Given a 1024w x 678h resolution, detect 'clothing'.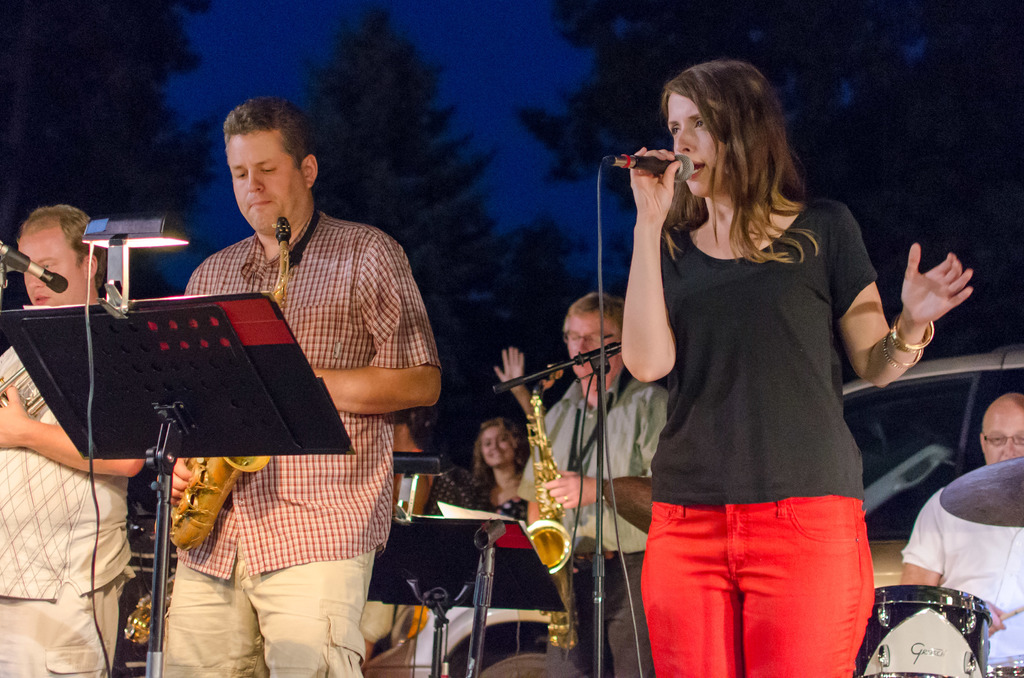
l=518, t=362, r=668, b=677.
